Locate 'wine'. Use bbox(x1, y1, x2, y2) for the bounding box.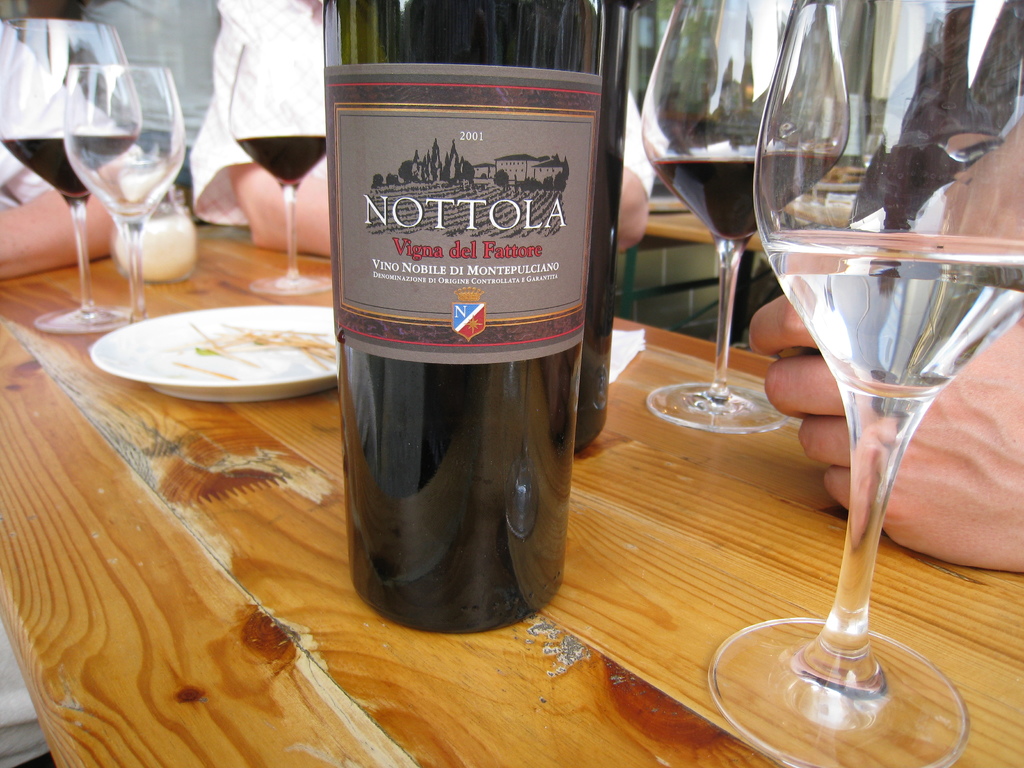
bbox(652, 149, 838, 242).
